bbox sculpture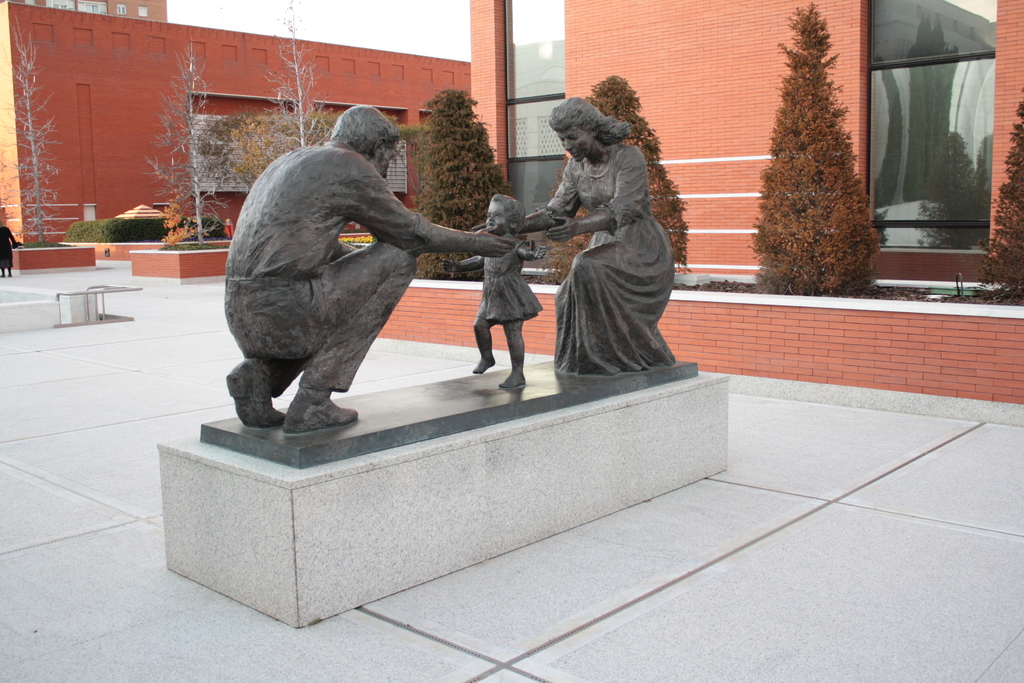
{"x1": 460, "y1": 192, "x2": 533, "y2": 388}
